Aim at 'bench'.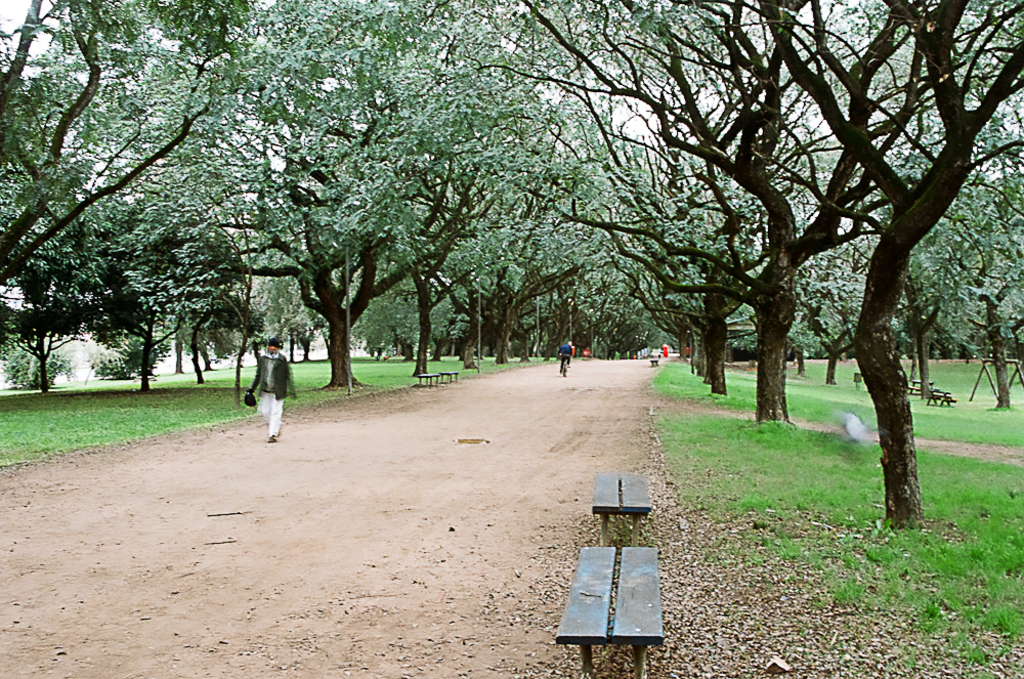
Aimed at bbox(644, 349, 659, 368).
